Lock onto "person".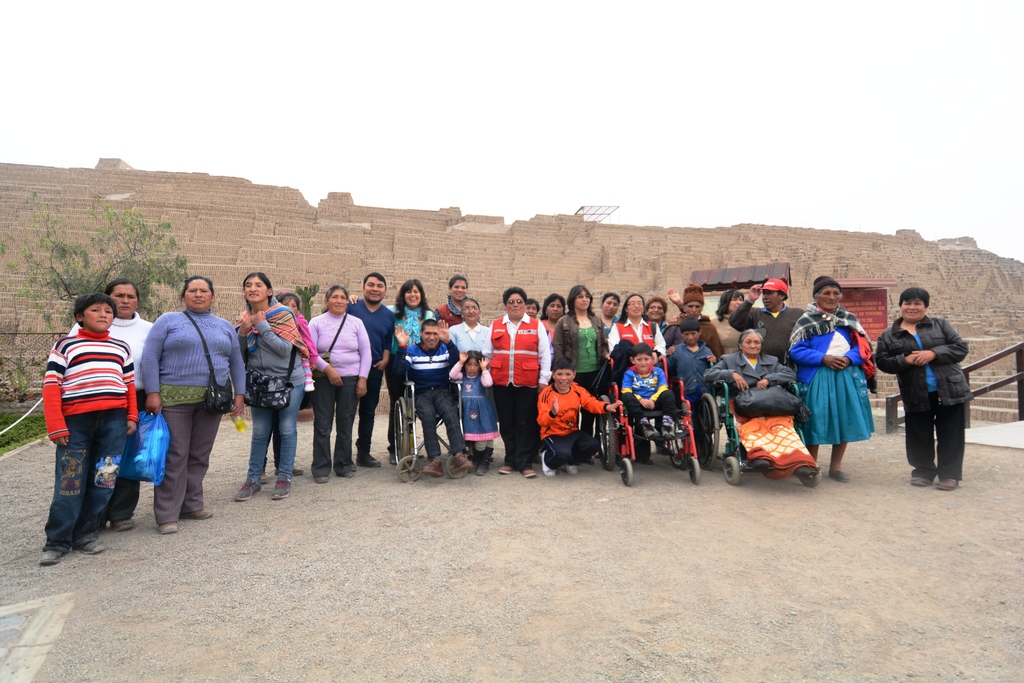
Locked: box=[551, 283, 607, 472].
